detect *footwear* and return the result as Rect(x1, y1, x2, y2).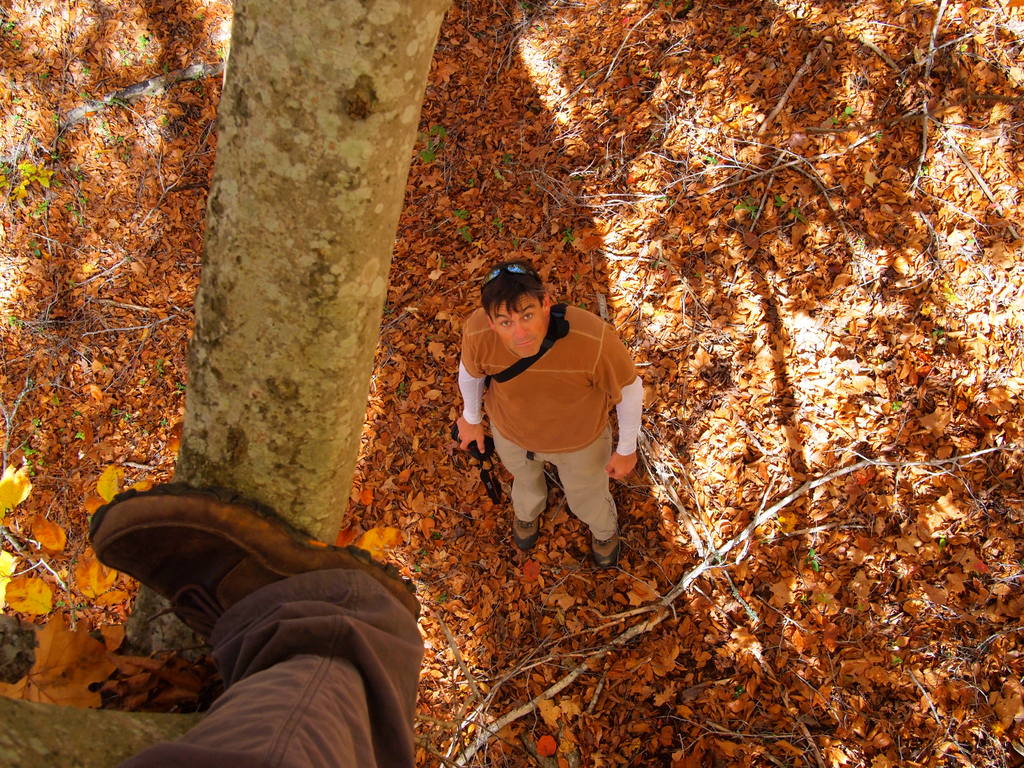
Rect(75, 486, 426, 674).
